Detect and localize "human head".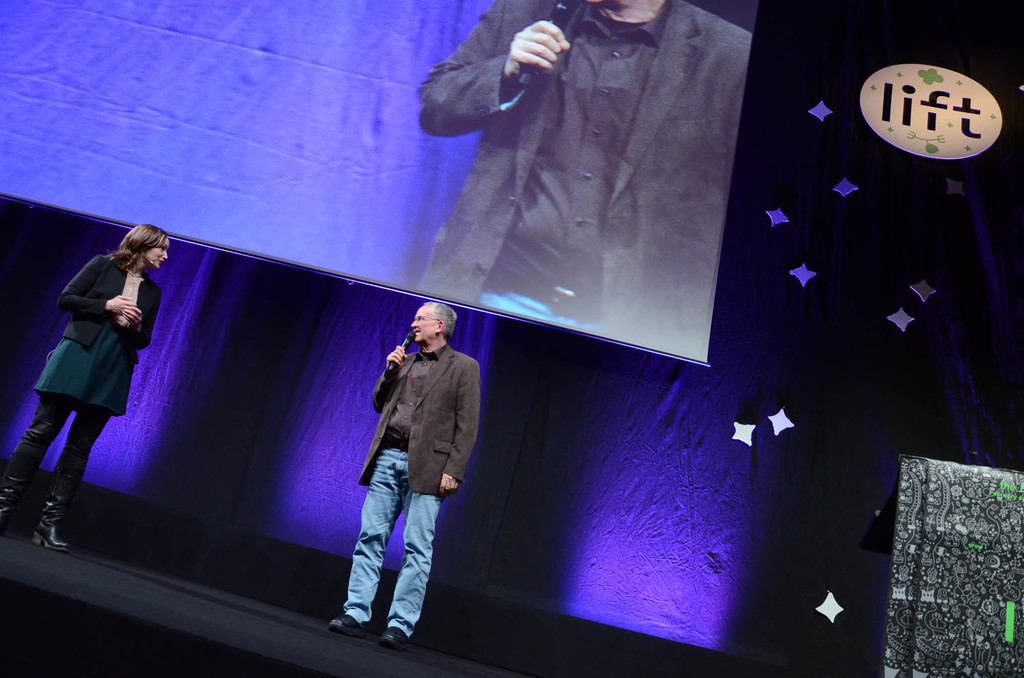
Localized at 123 222 170 271.
